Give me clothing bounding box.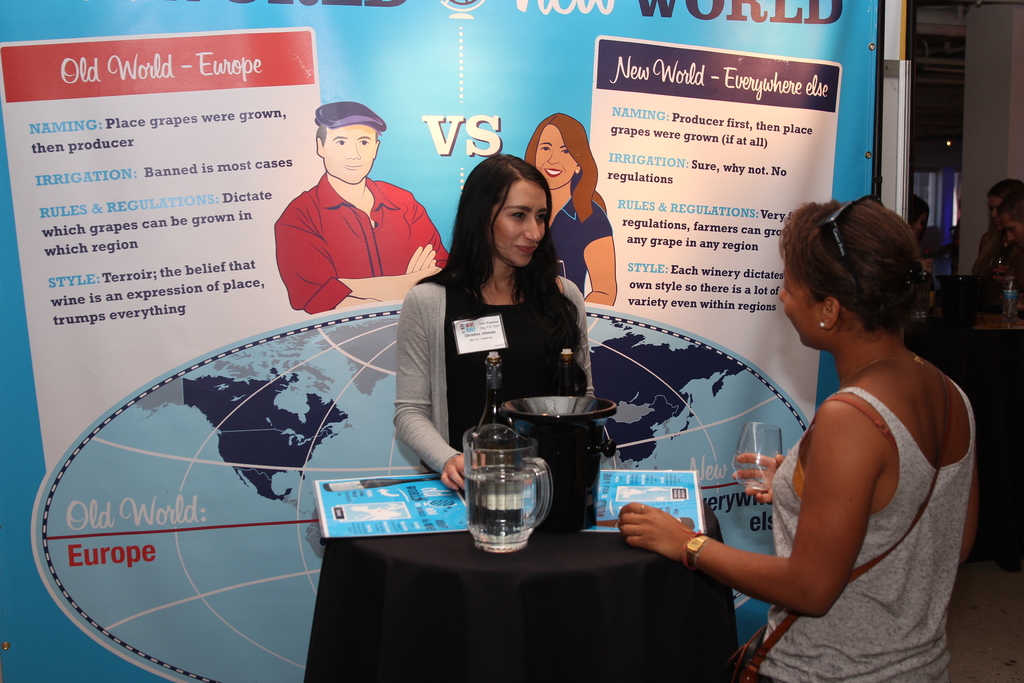
272:170:449:315.
